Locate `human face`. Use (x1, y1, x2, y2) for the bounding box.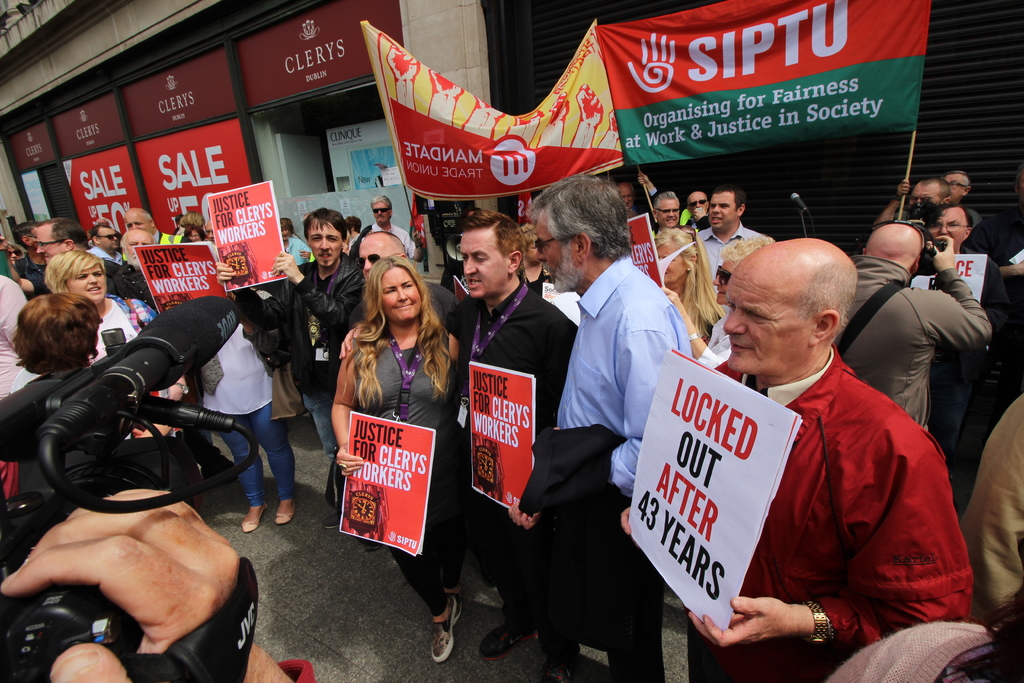
(908, 188, 941, 204).
